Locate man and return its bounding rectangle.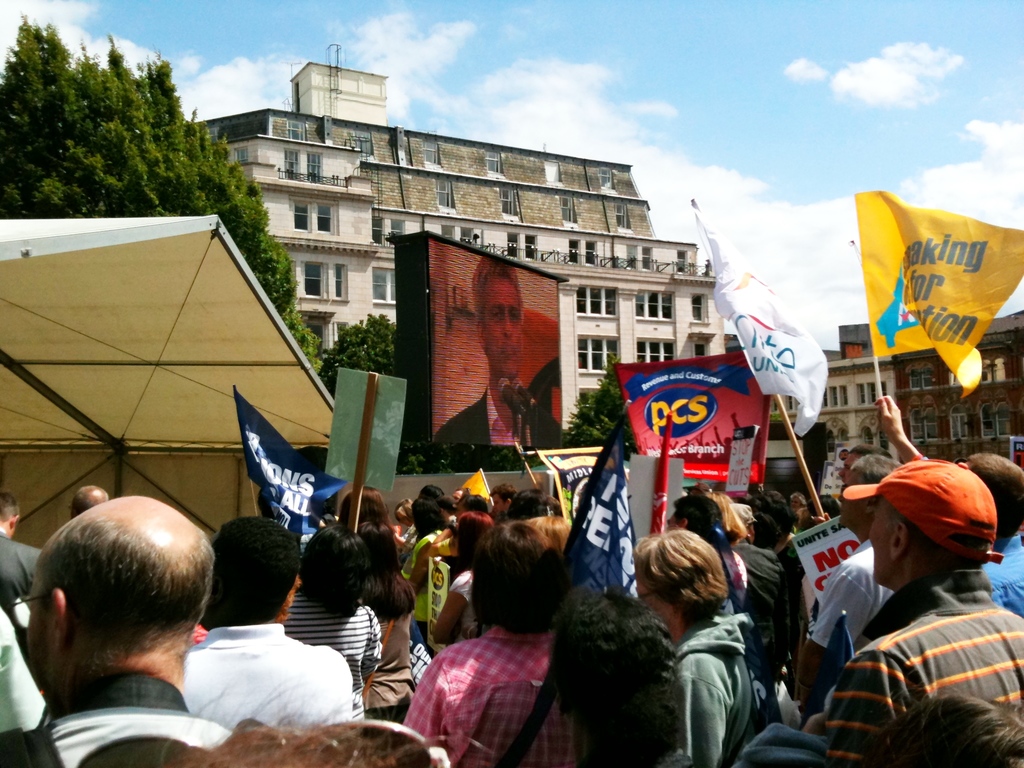
(x1=0, y1=486, x2=252, y2=764).
